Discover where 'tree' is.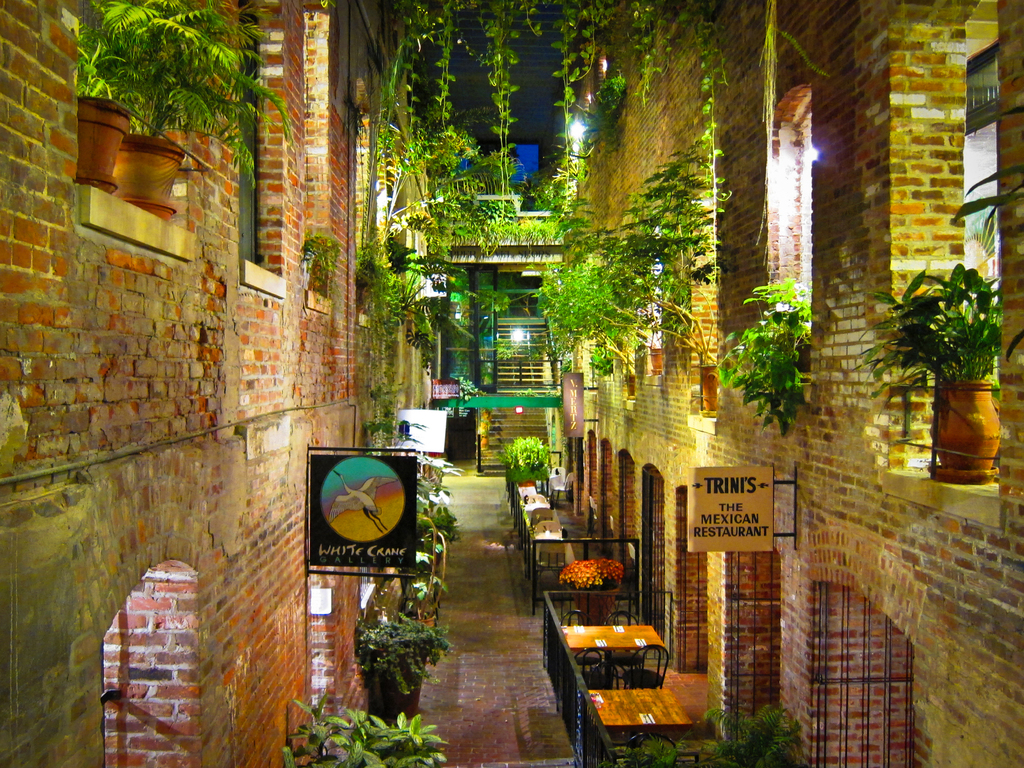
Discovered at crop(275, 685, 456, 767).
